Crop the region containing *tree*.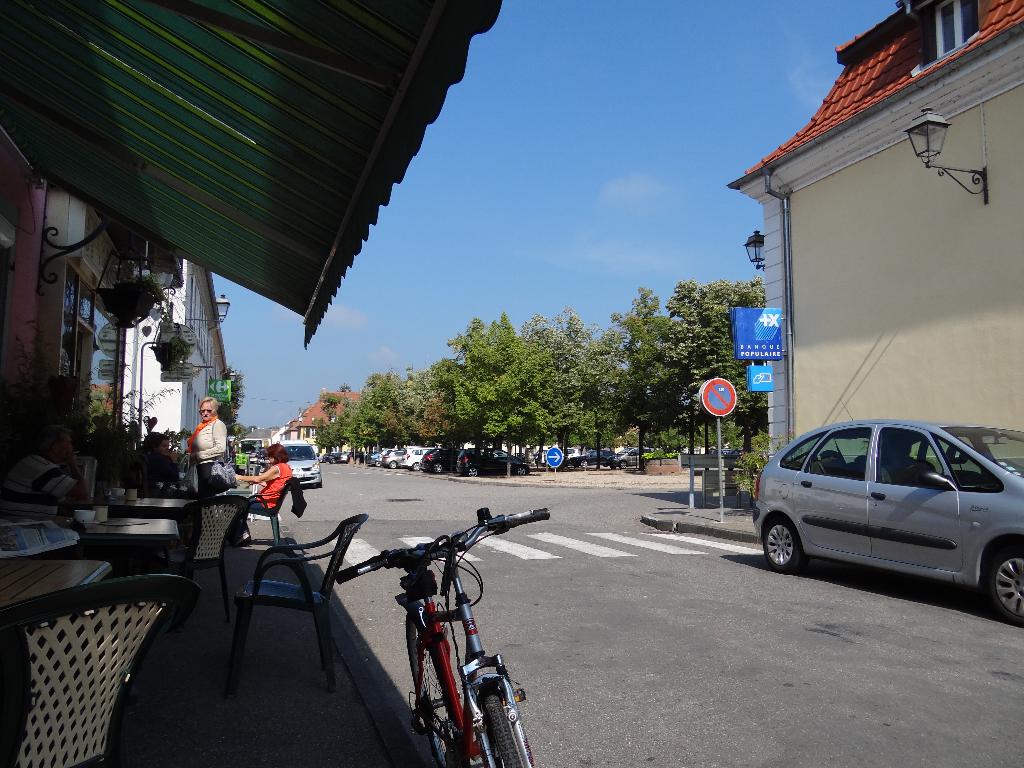
Crop region: (left=317, top=388, right=350, bottom=466).
